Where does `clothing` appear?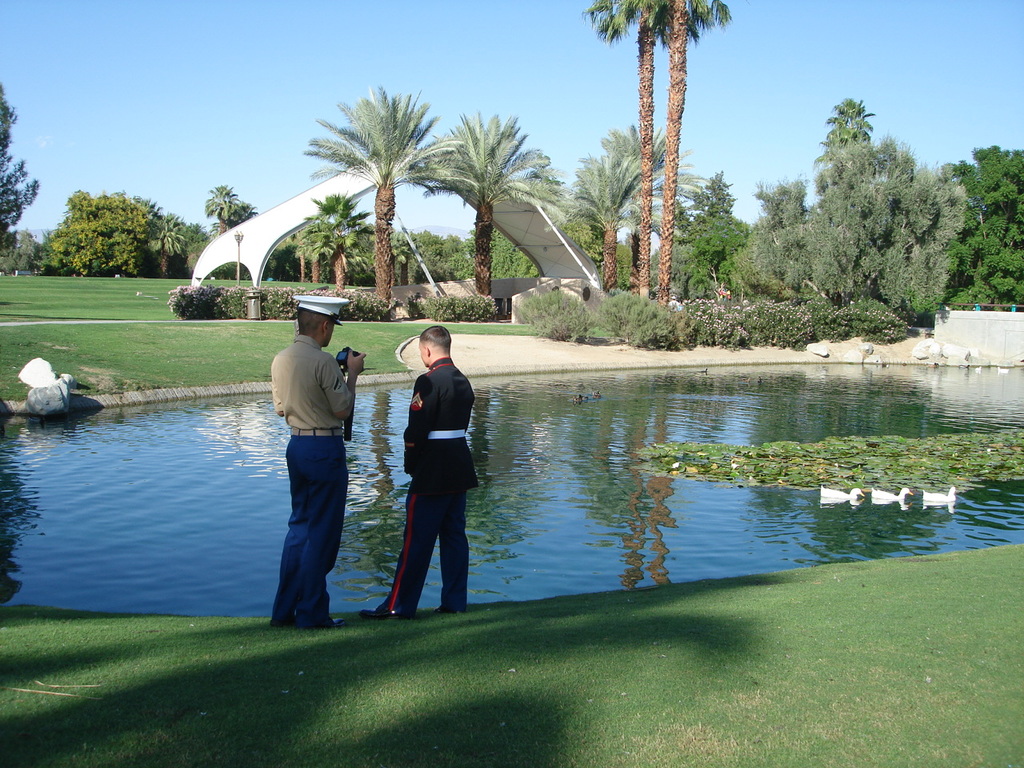
Appears at 378, 348, 478, 624.
